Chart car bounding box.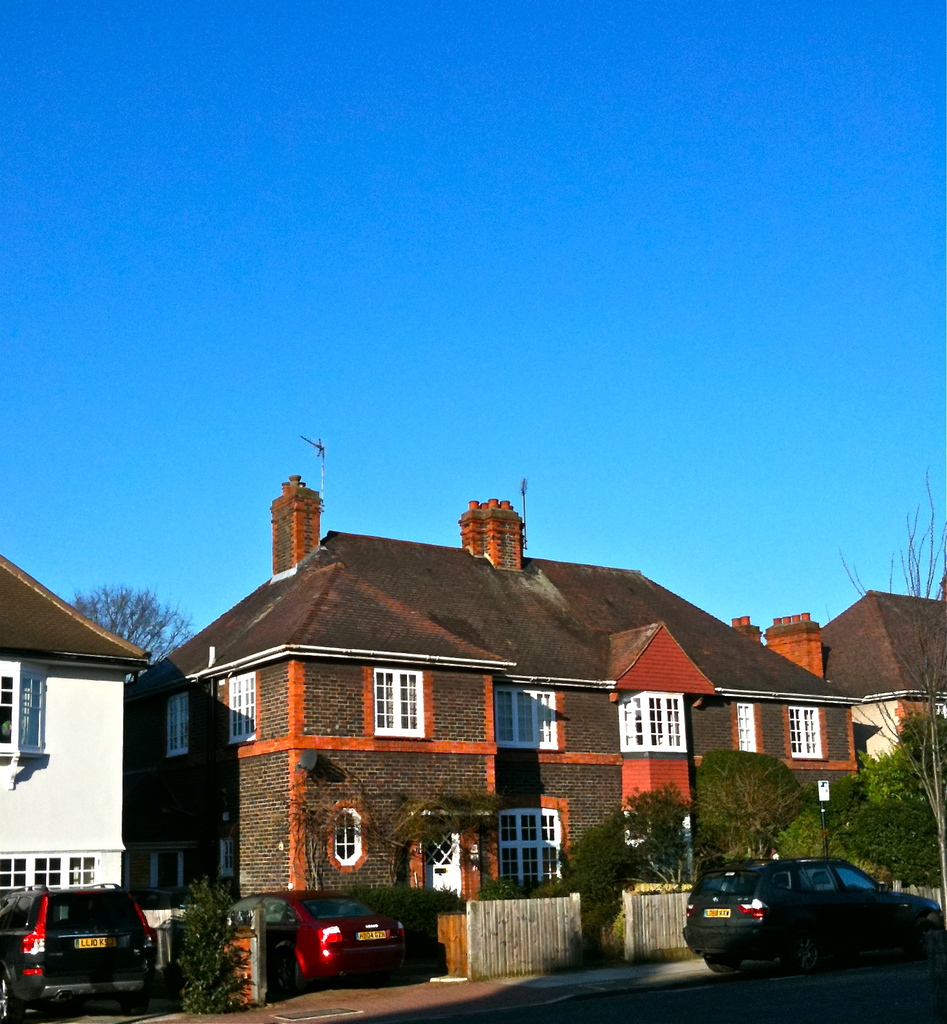
Charted: locate(682, 855, 943, 974).
